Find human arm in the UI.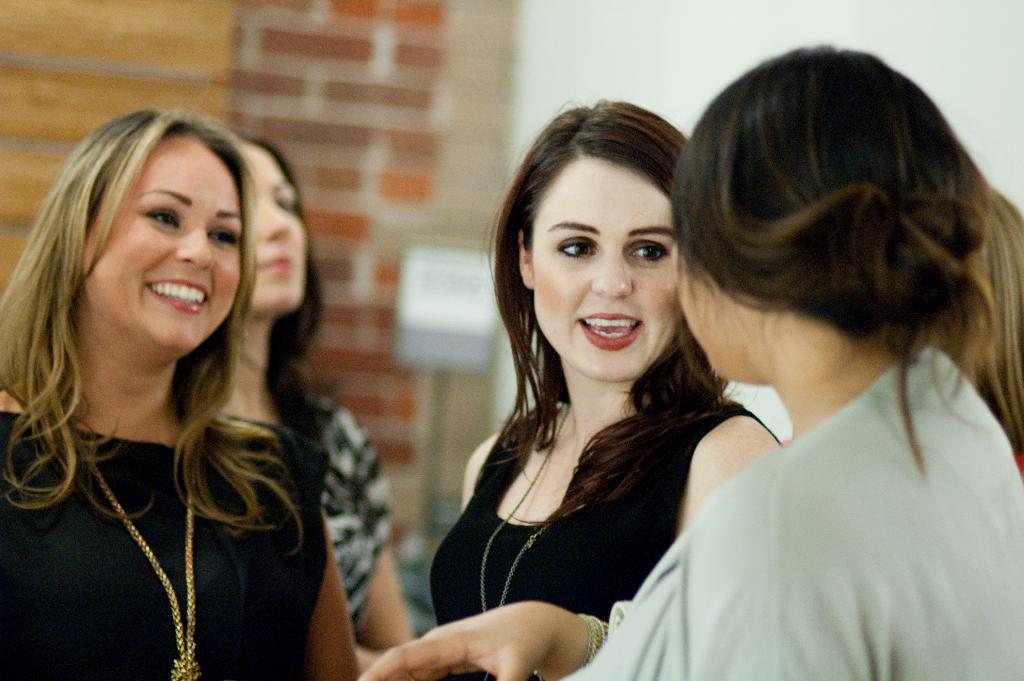
UI element at [354, 415, 442, 652].
